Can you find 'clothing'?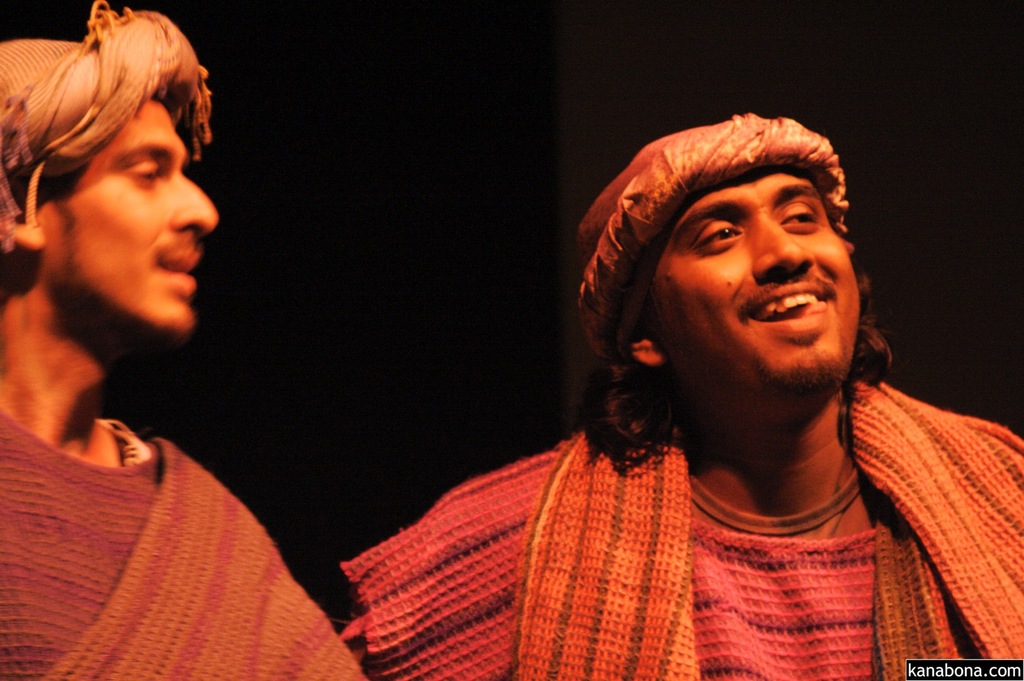
Yes, bounding box: <box>0,407,374,680</box>.
